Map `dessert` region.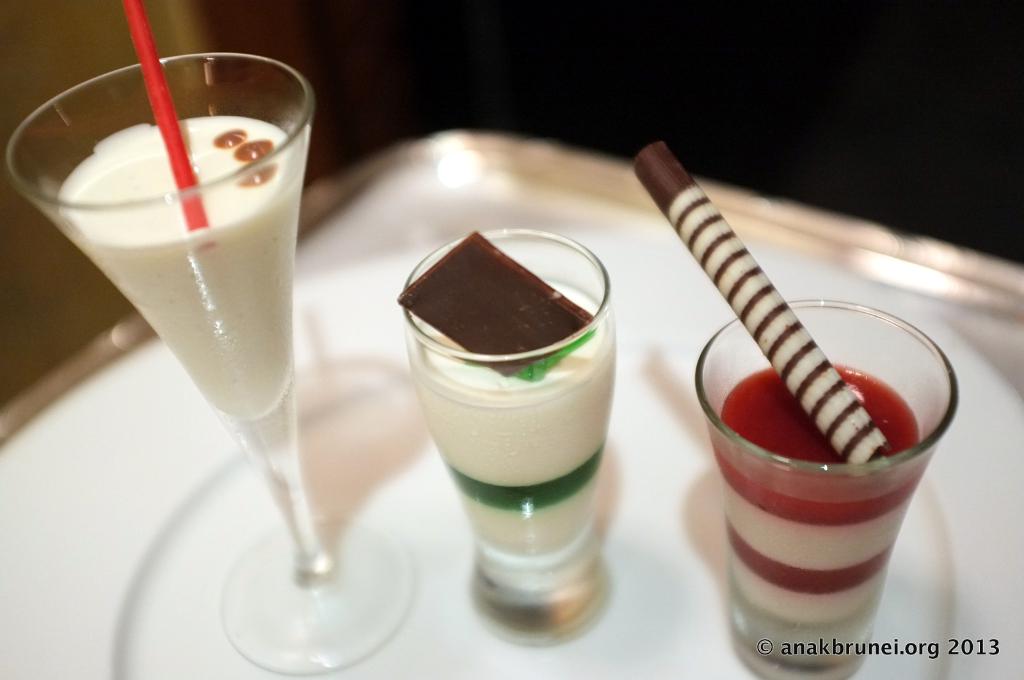
Mapped to bbox(52, 113, 308, 429).
